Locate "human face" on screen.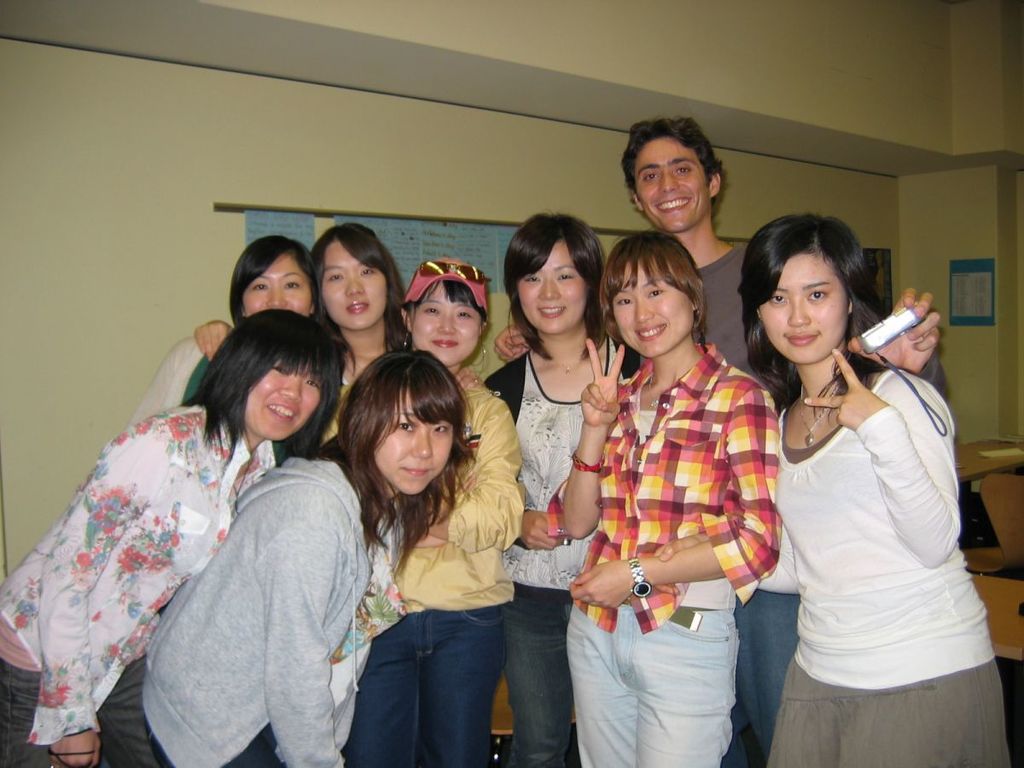
On screen at (left=759, top=257, right=848, bottom=368).
